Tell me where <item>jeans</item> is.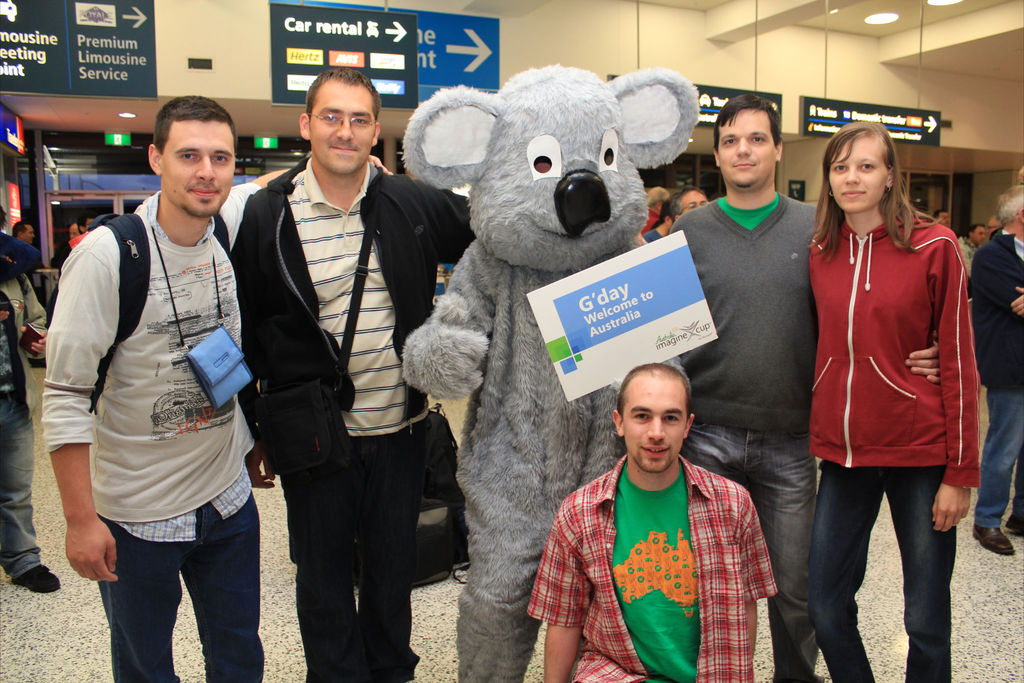
<item>jeans</item> is at [x1=5, y1=411, x2=47, y2=587].
